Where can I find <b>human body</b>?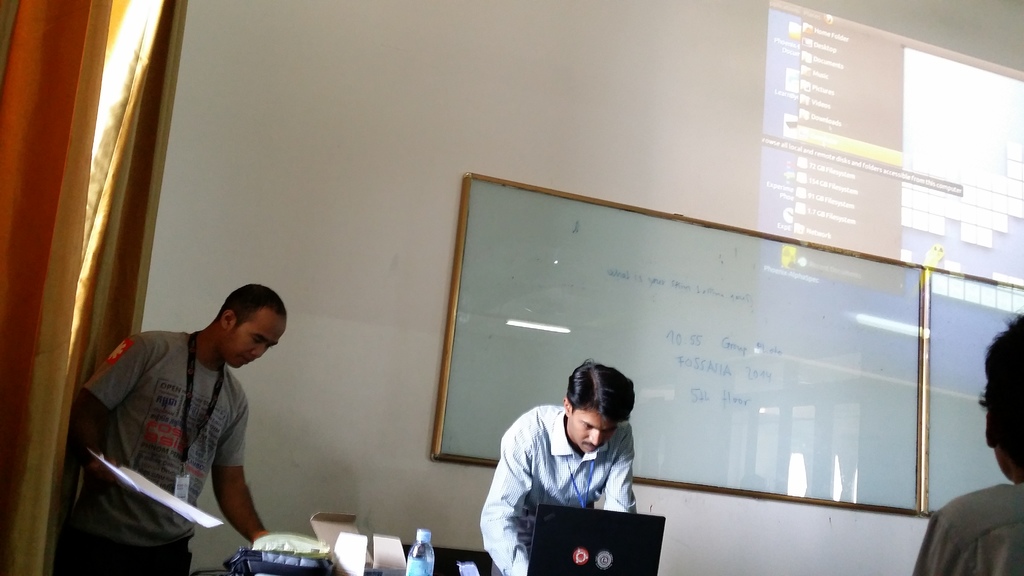
You can find it at box(479, 362, 639, 575).
